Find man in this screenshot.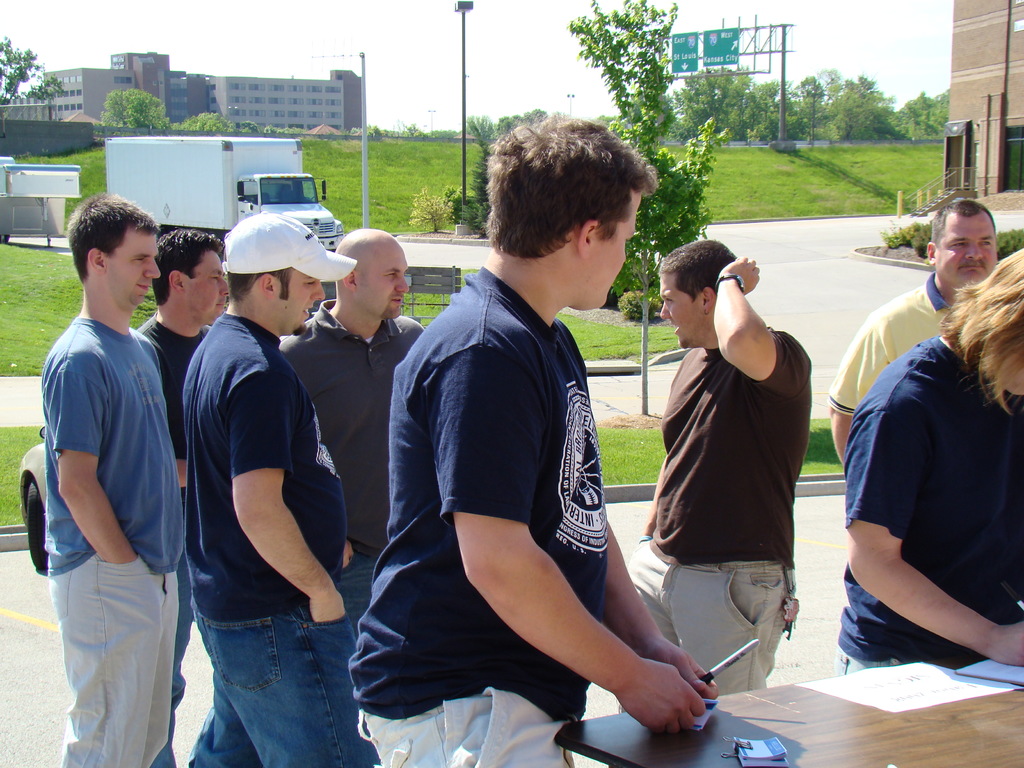
The bounding box for man is (613, 238, 812, 691).
